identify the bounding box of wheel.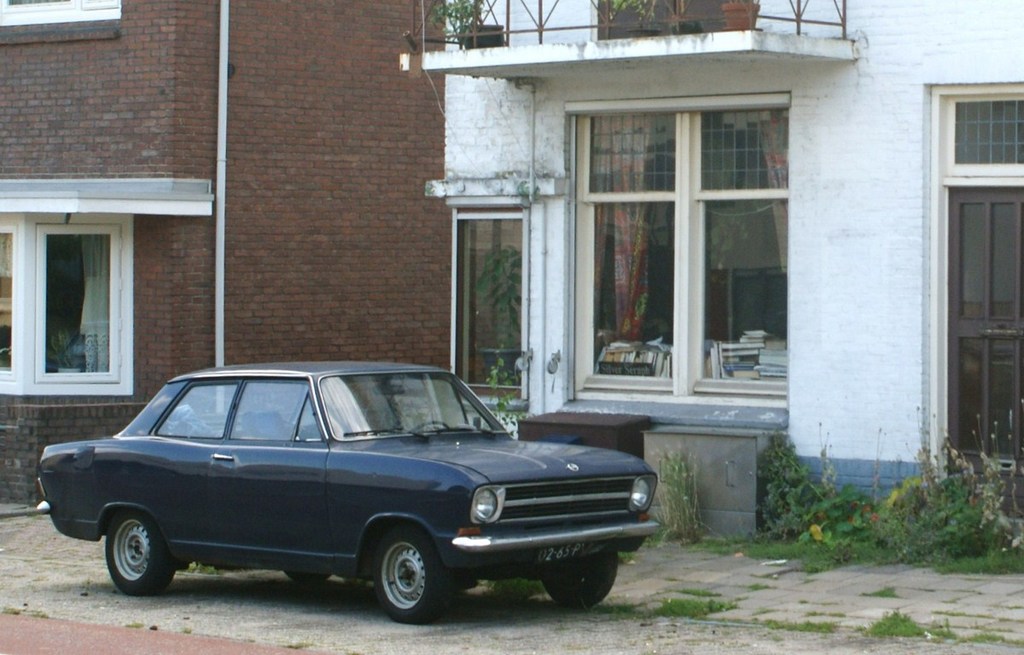
(105,507,177,596).
